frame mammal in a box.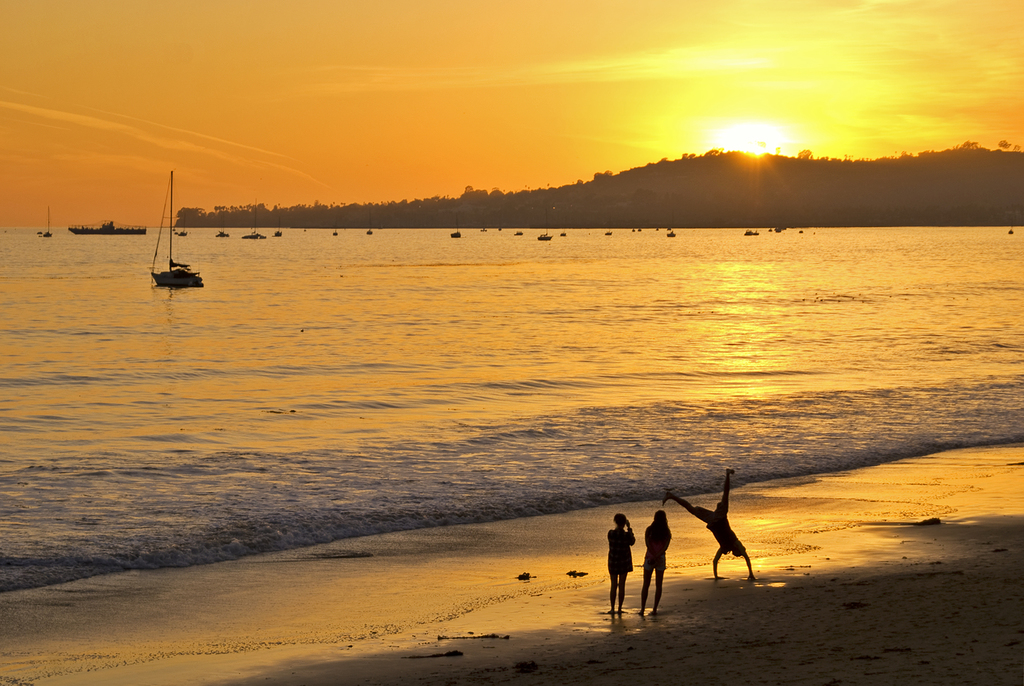
crop(639, 513, 675, 619).
